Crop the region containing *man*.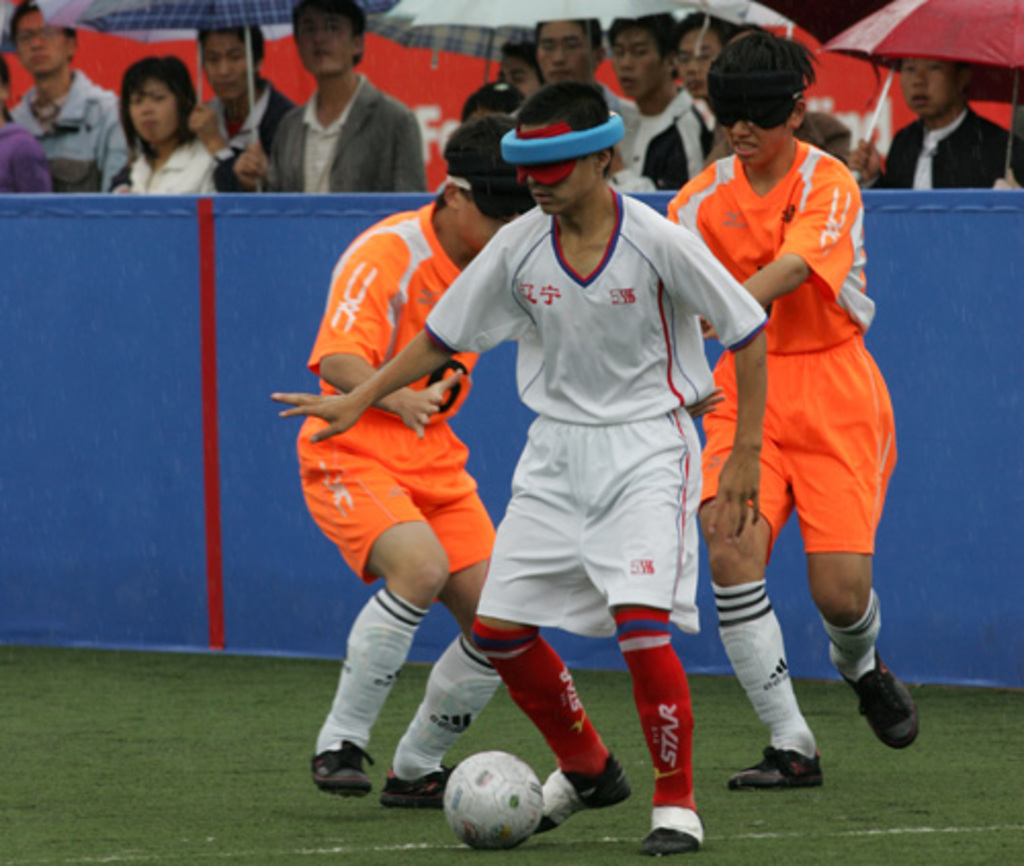
Crop region: box(268, 78, 770, 856).
